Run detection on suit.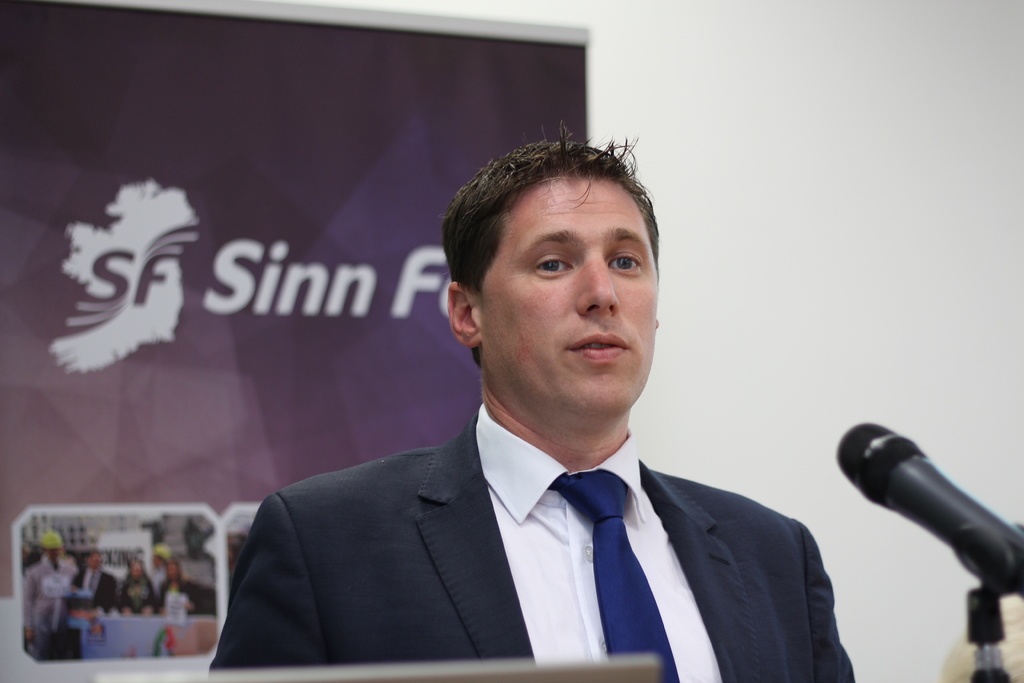
Result: 69:567:118:614.
